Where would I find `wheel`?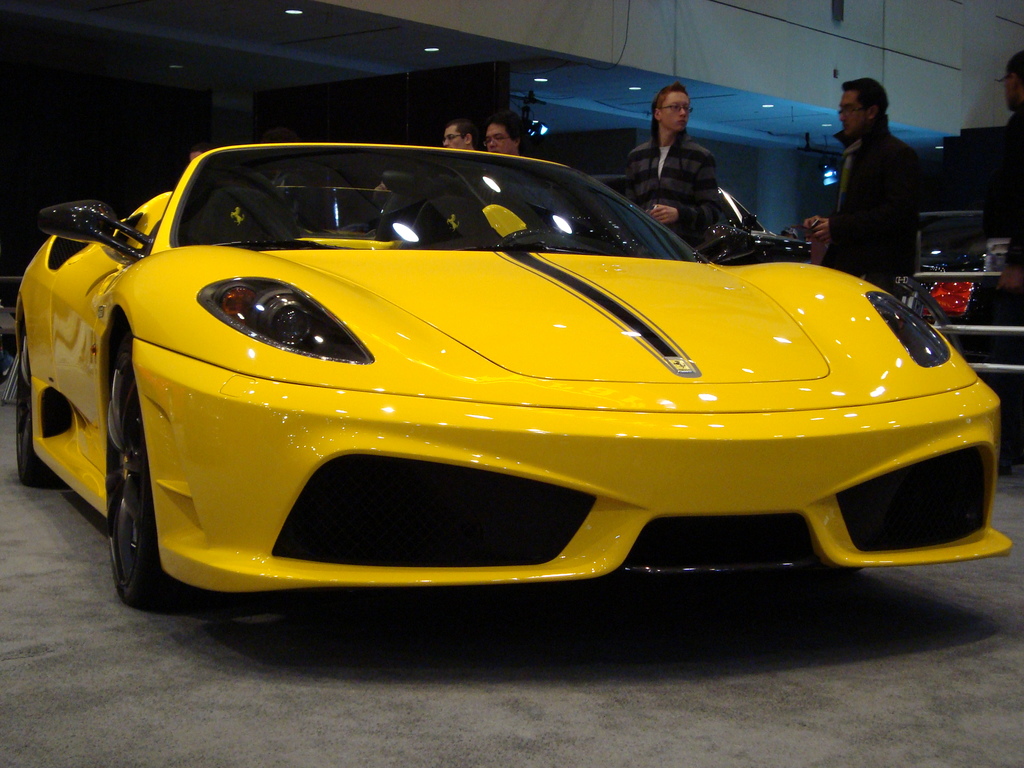
At bbox=[13, 320, 50, 486].
